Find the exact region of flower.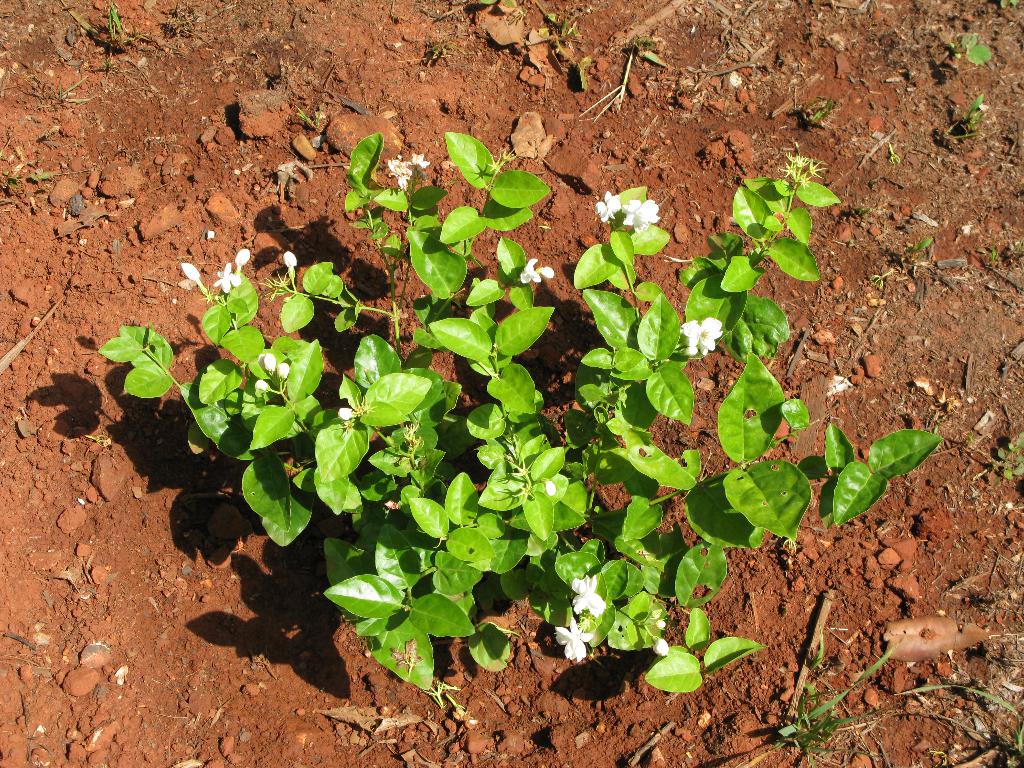
Exact region: left=623, top=195, right=660, bottom=230.
